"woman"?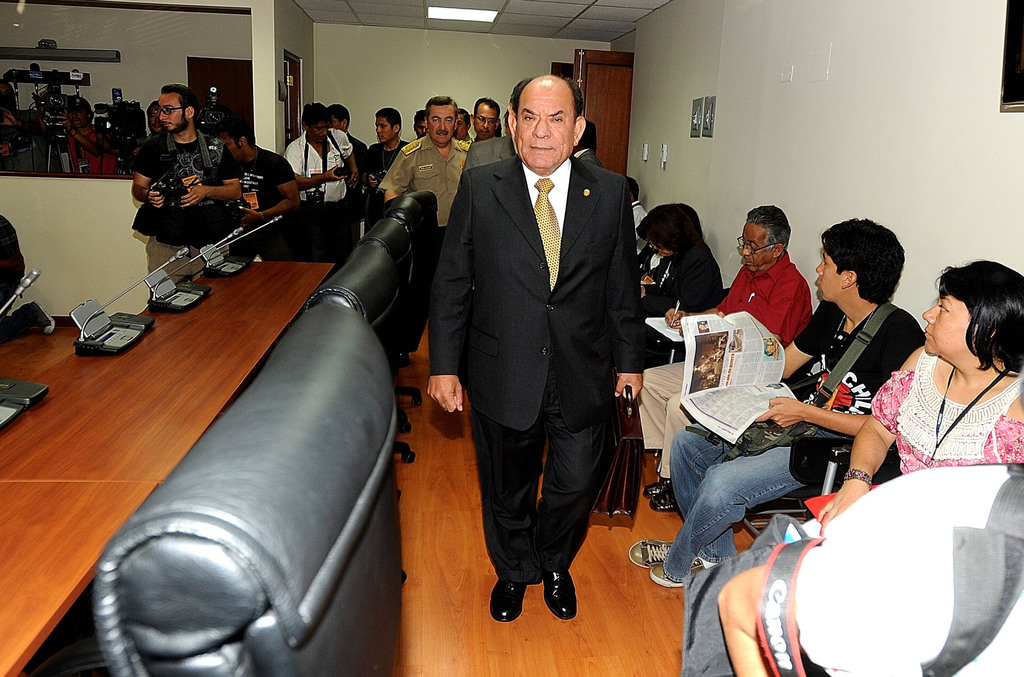
left=783, top=257, right=1023, bottom=537
